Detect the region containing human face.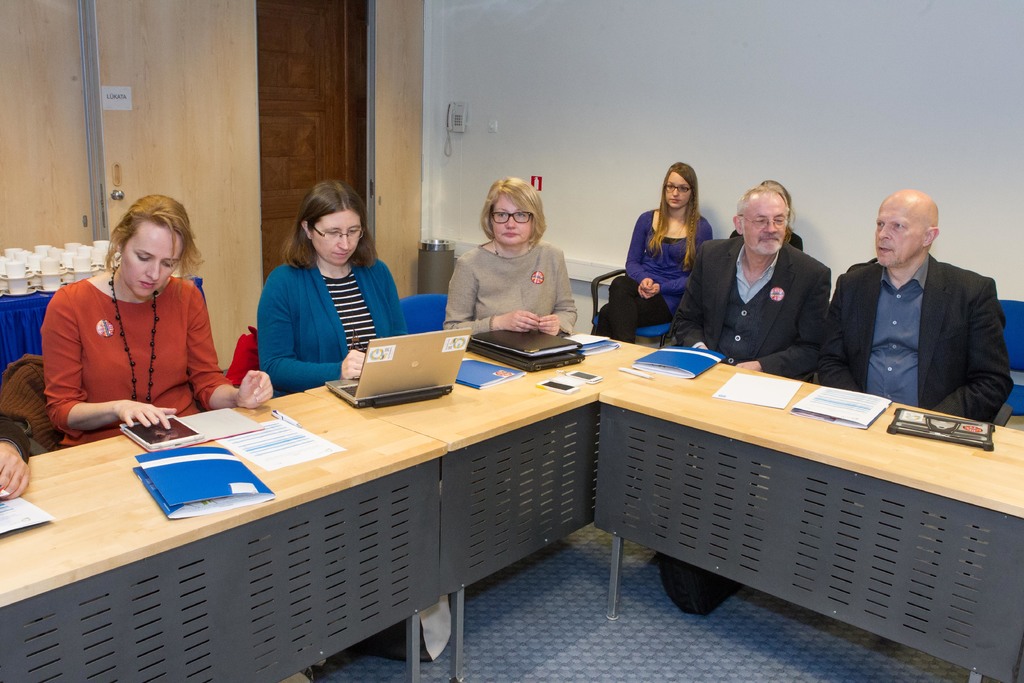
left=655, top=163, right=696, bottom=214.
